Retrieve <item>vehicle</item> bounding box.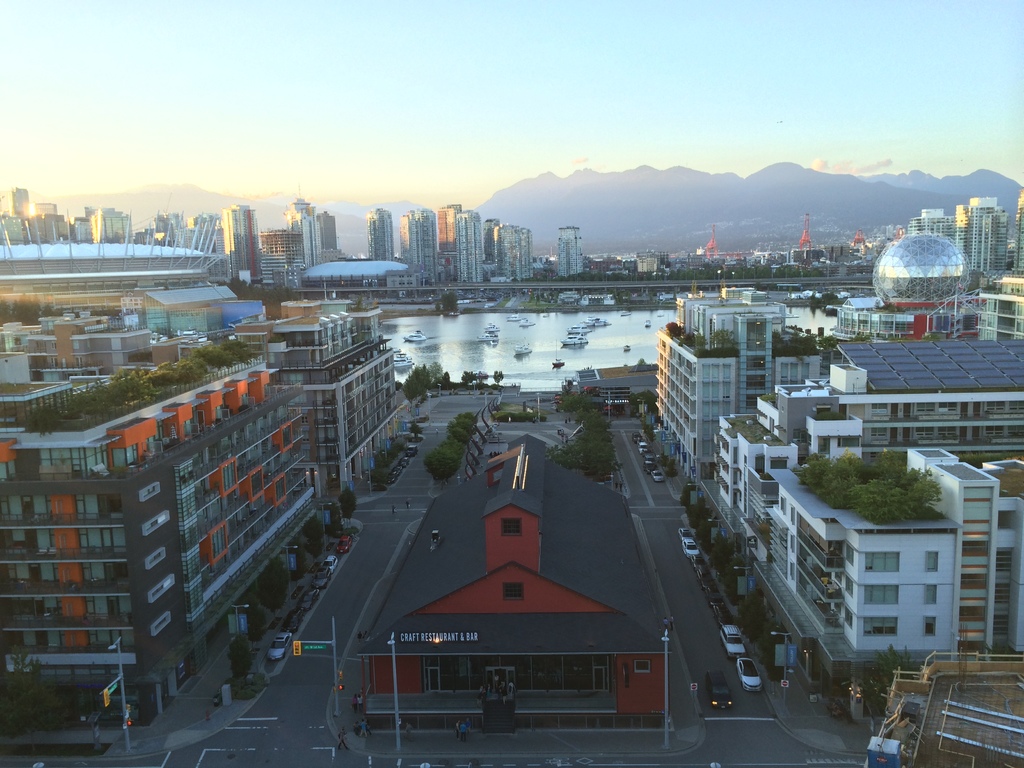
Bounding box: (656,471,664,483).
